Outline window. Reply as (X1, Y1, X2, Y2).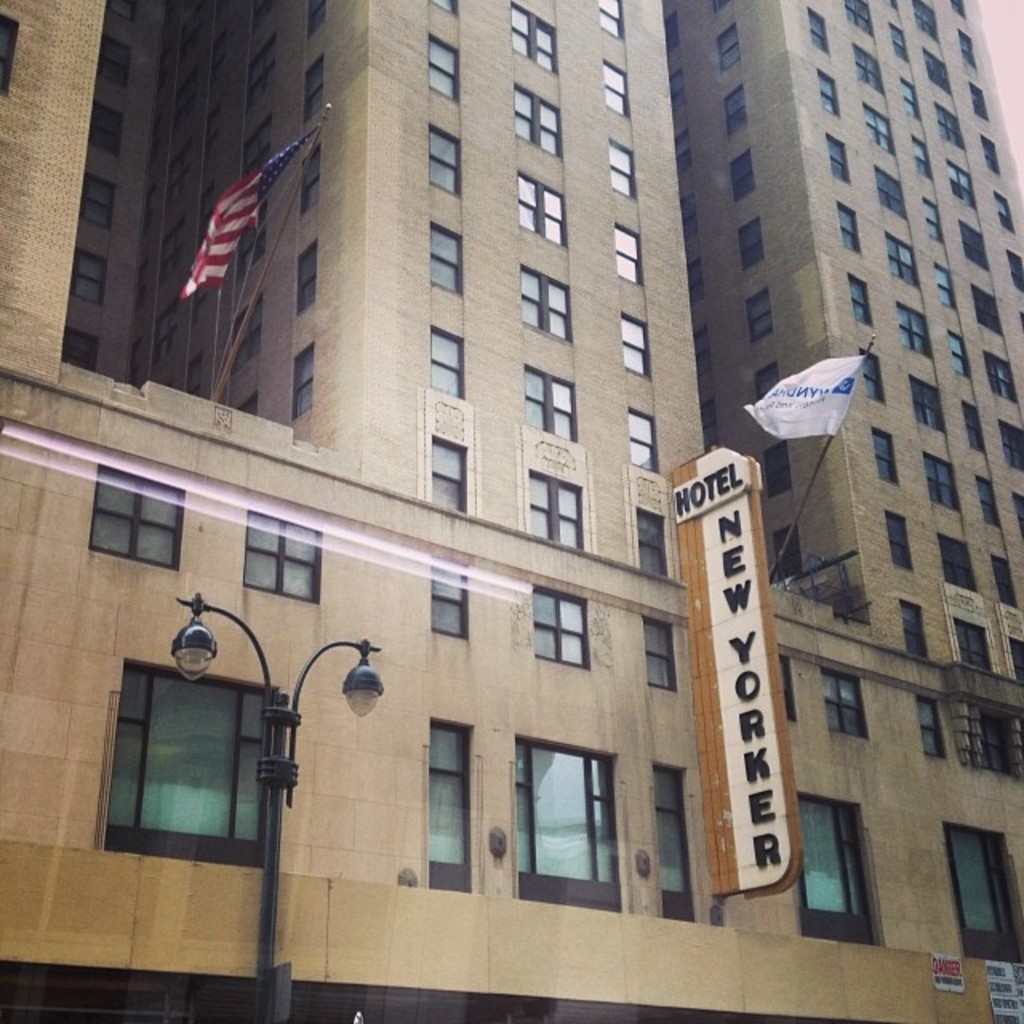
(864, 109, 893, 150).
